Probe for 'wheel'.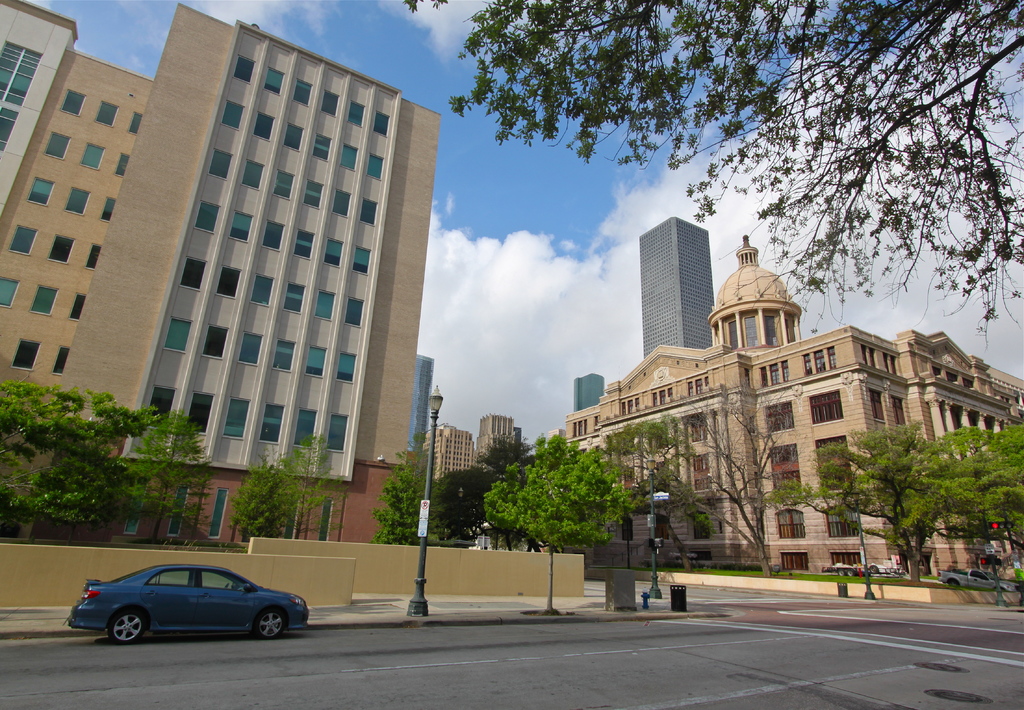
Probe result: 846/567/854/576.
